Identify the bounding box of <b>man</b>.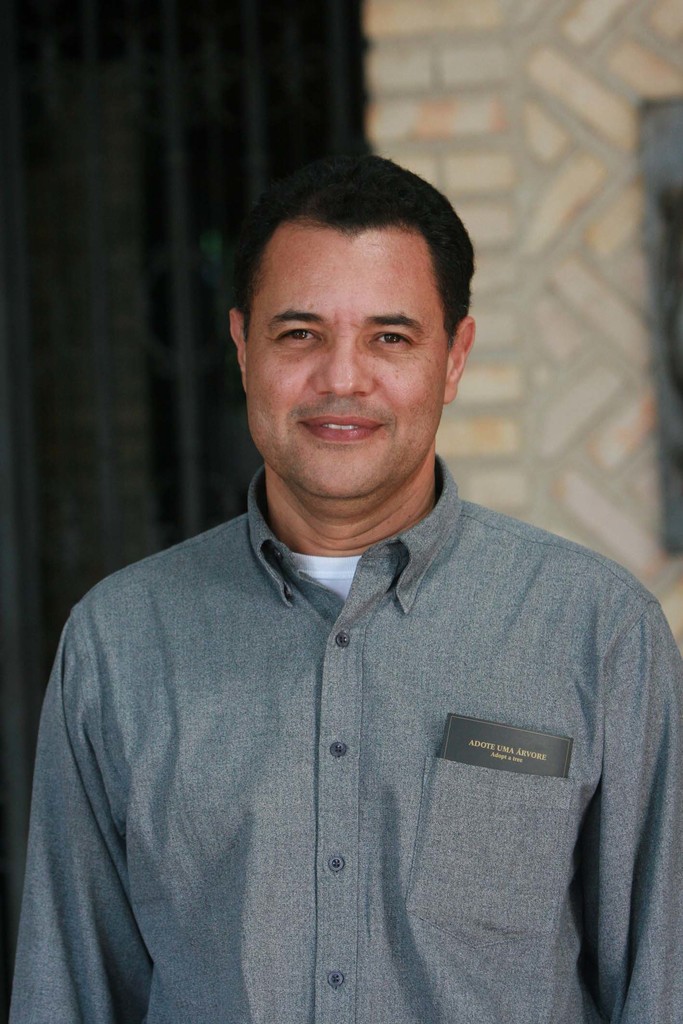
<bbox>28, 142, 669, 1023</bbox>.
